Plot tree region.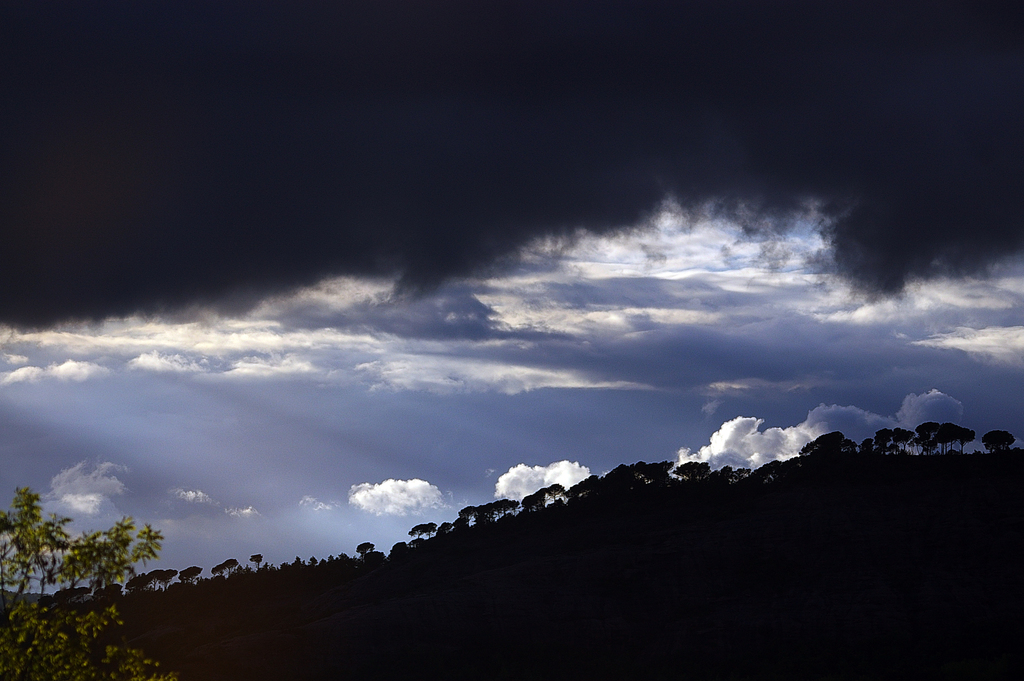
Plotted at {"x1": 0, "y1": 491, "x2": 170, "y2": 680}.
